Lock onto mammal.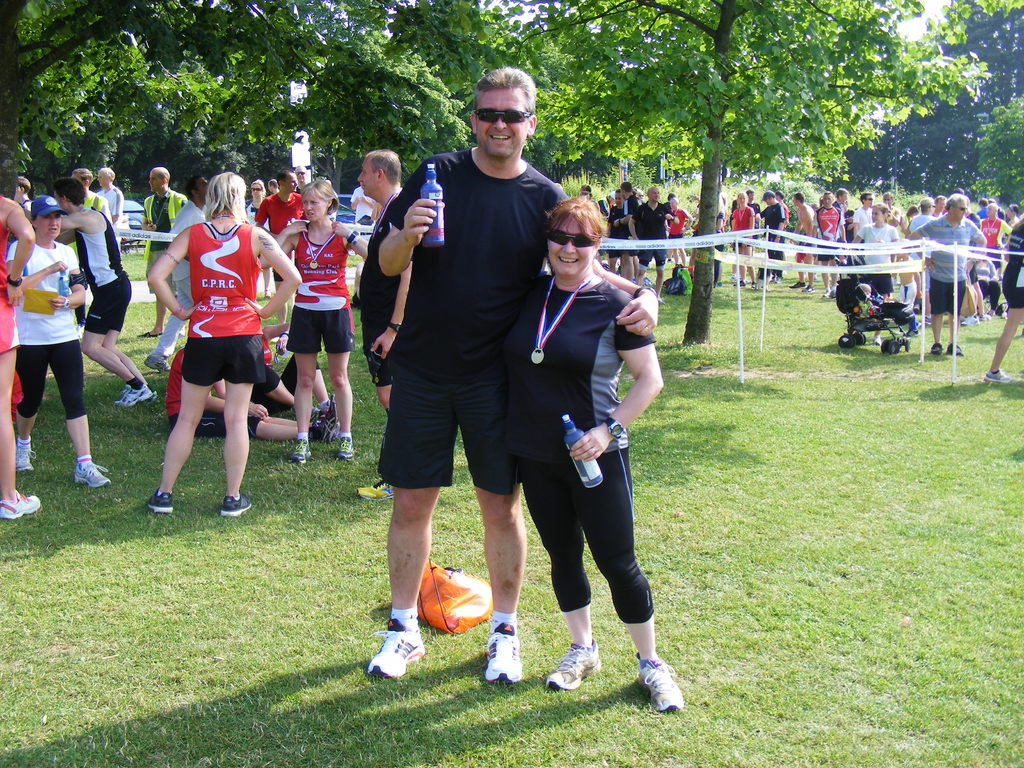
Locked: left=788, top=191, right=816, bottom=292.
